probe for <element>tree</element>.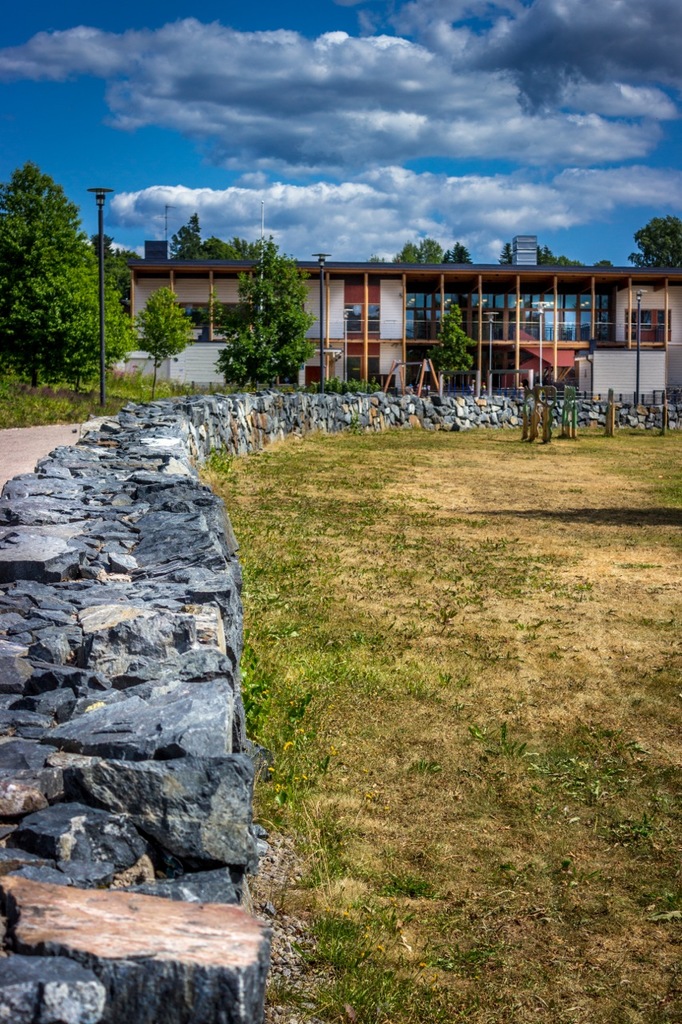
Probe result: <box>415,232,440,262</box>.
